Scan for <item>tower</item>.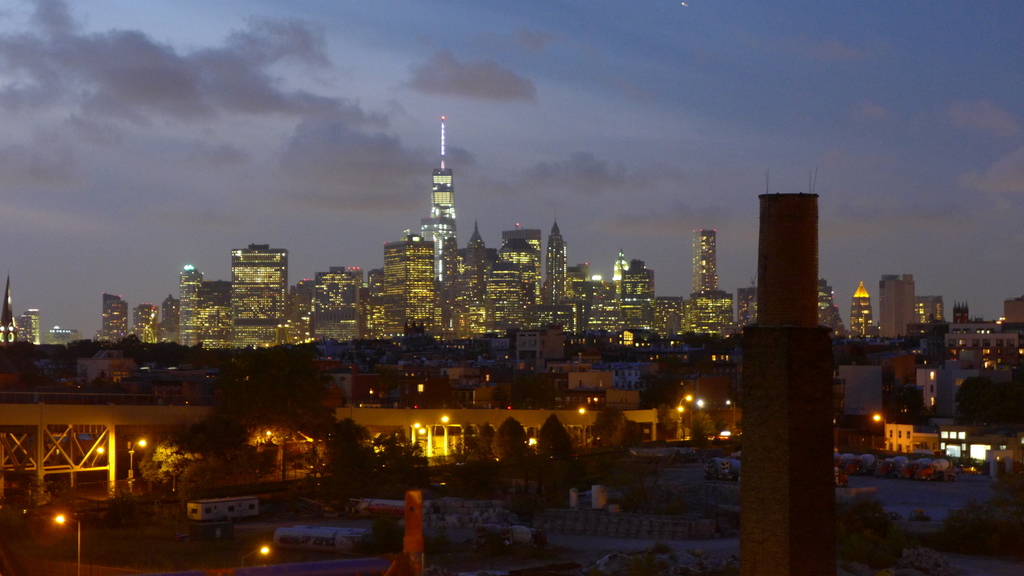
Scan result: [x1=879, y1=270, x2=916, y2=333].
